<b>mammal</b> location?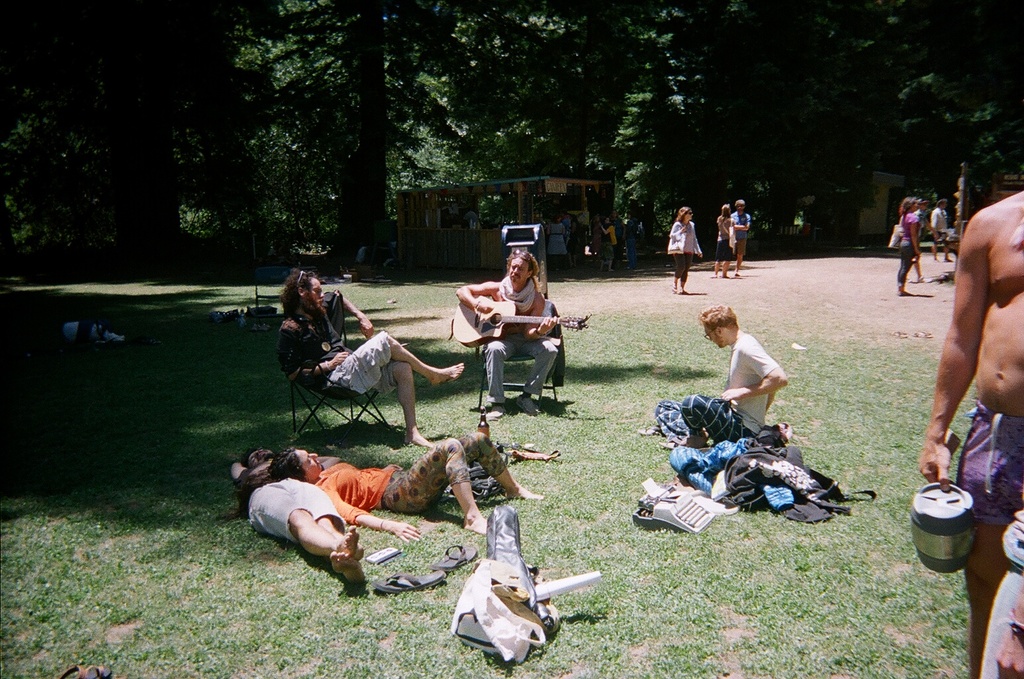
(x1=231, y1=446, x2=363, y2=584)
